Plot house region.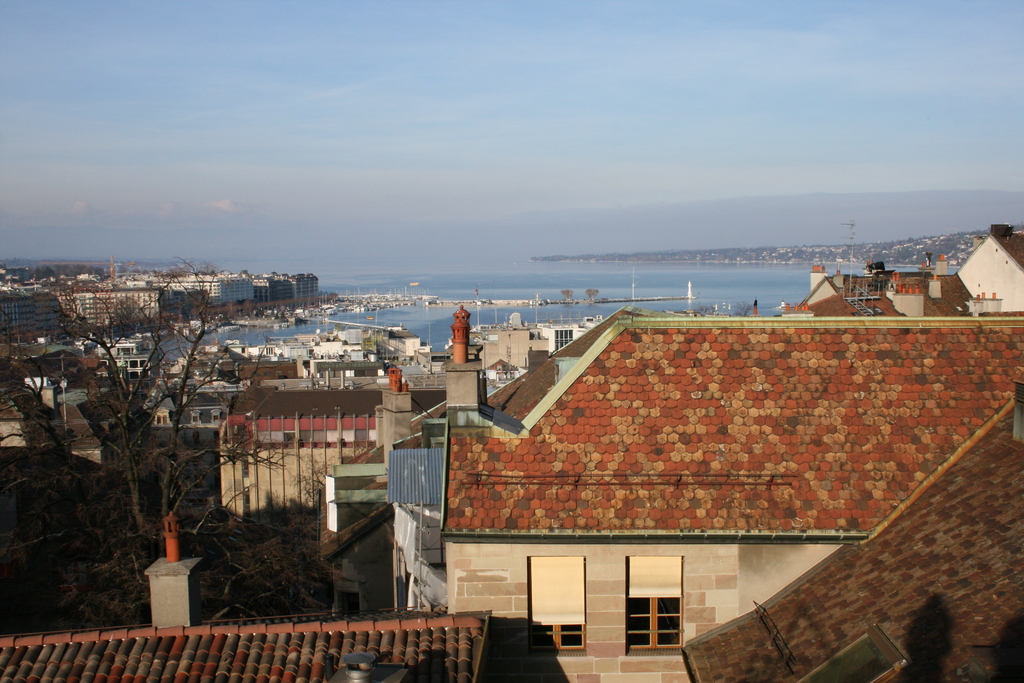
Plotted at bbox=(2, 289, 52, 336).
